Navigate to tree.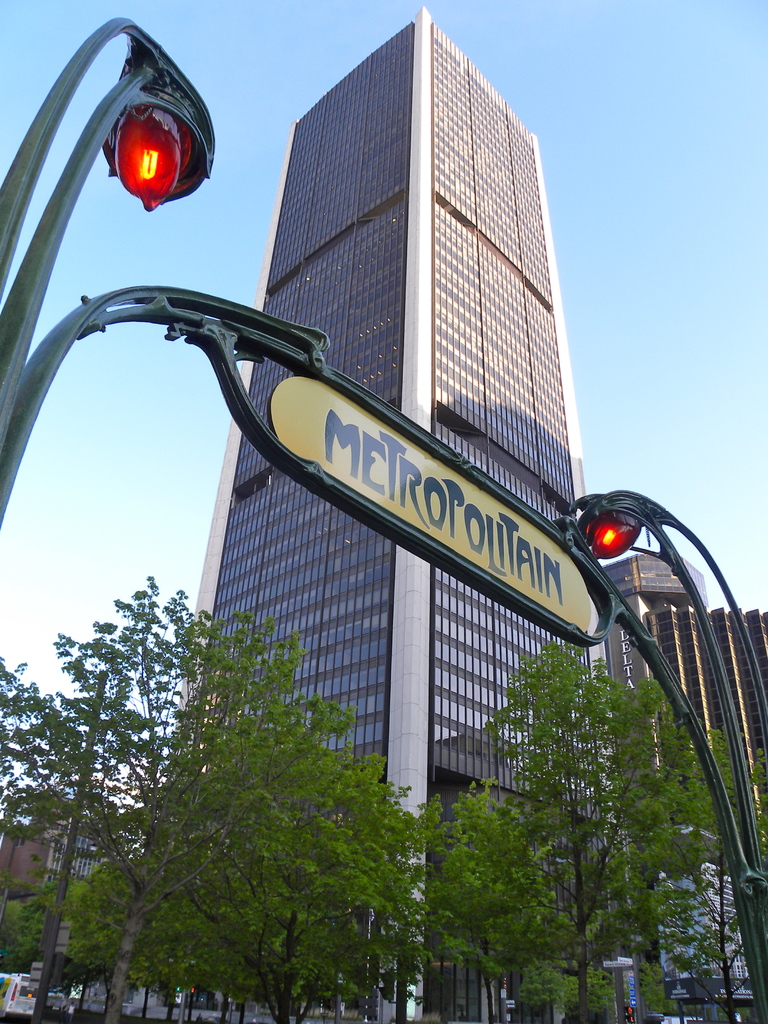
Navigation target: (x1=415, y1=637, x2=767, y2=1023).
